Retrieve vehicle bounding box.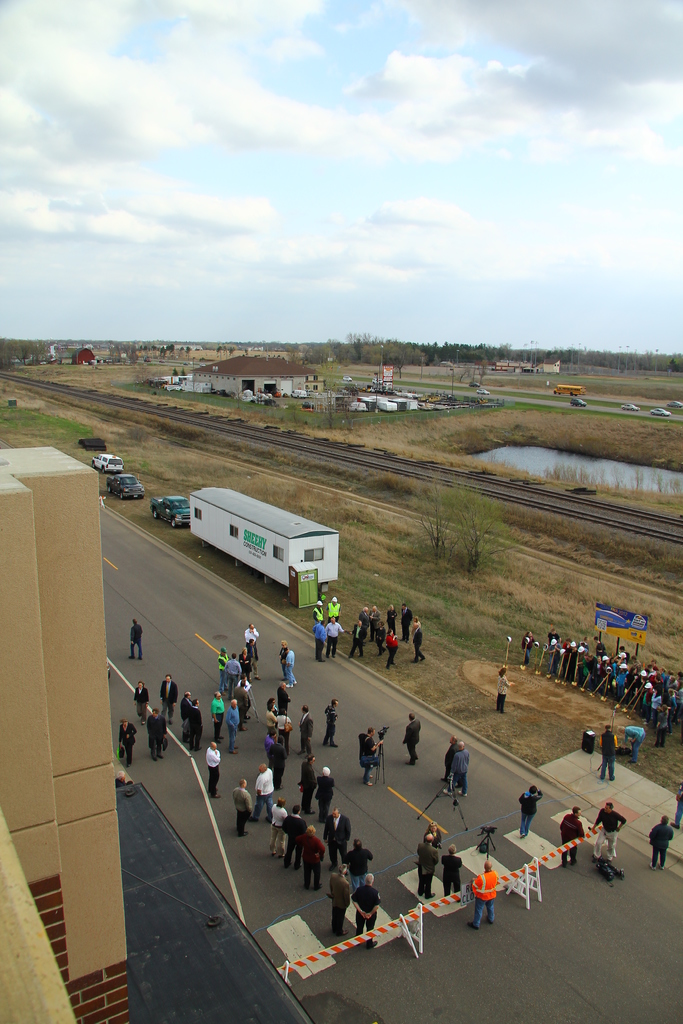
Bounding box: select_region(568, 399, 586, 410).
